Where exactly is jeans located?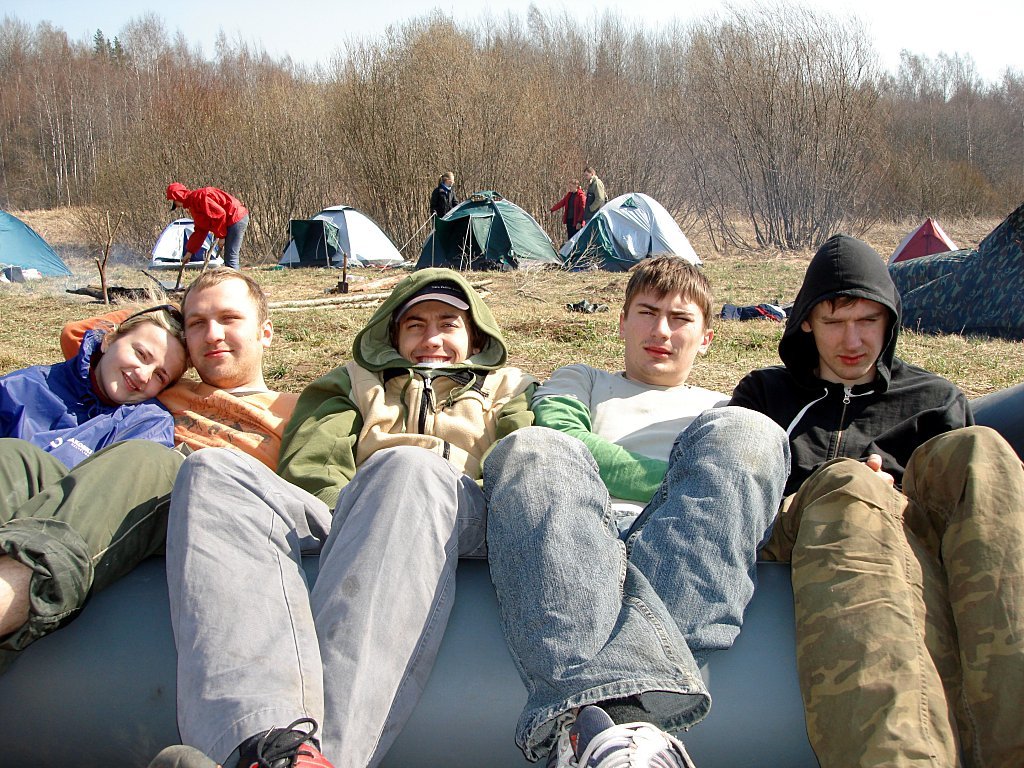
Its bounding box is [481, 412, 796, 765].
